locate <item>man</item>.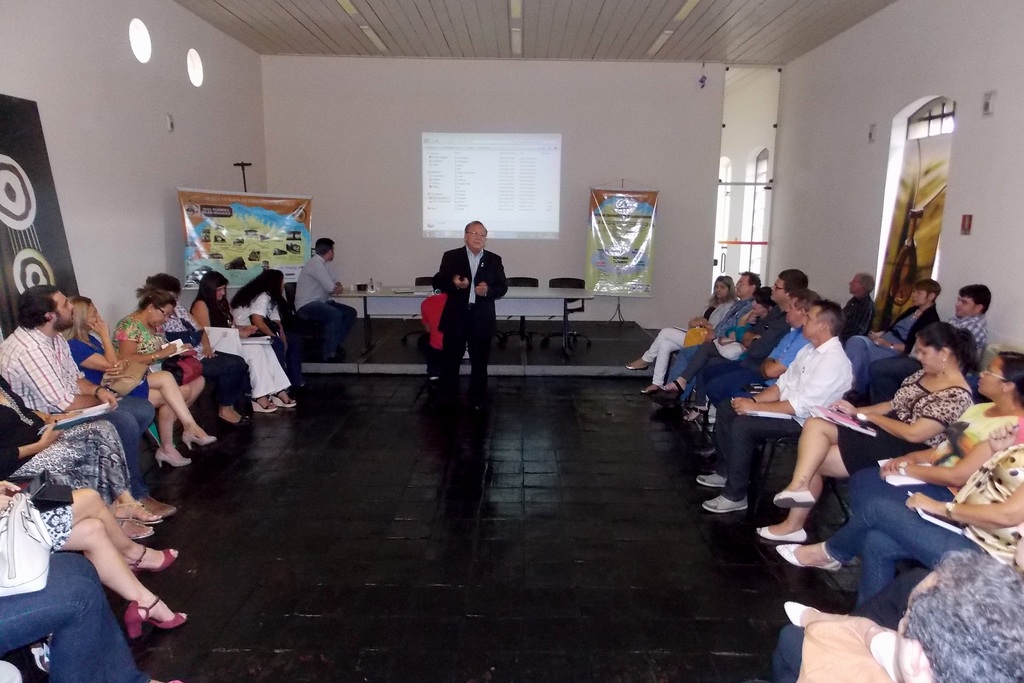
Bounding box: bbox=(691, 292, 837, 469).
